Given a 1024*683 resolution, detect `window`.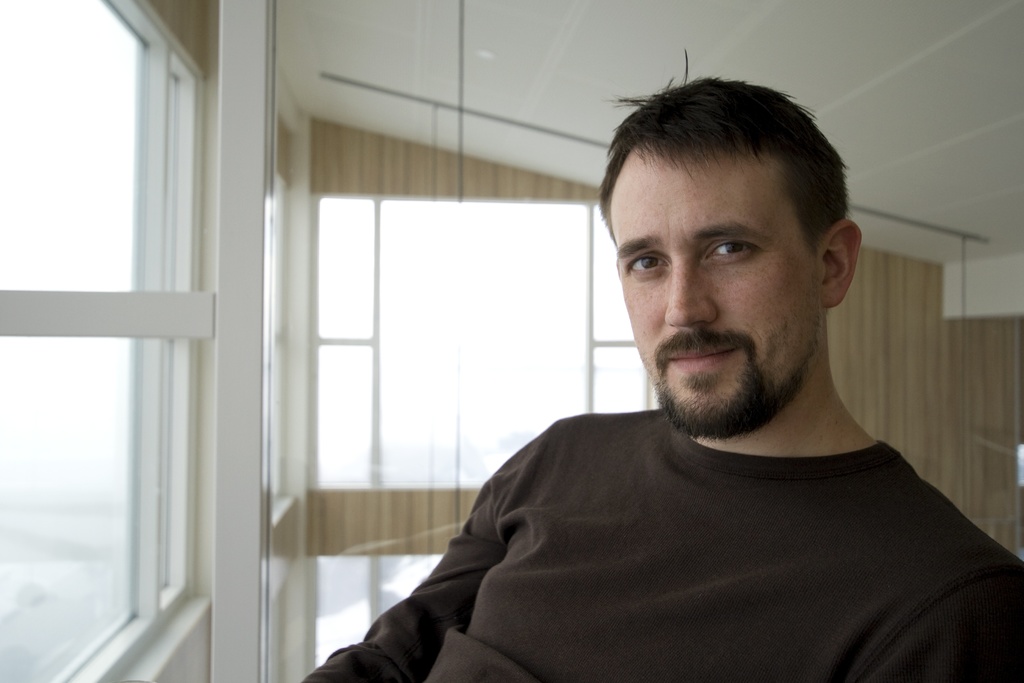
detection(305, 554, 451, 675).
